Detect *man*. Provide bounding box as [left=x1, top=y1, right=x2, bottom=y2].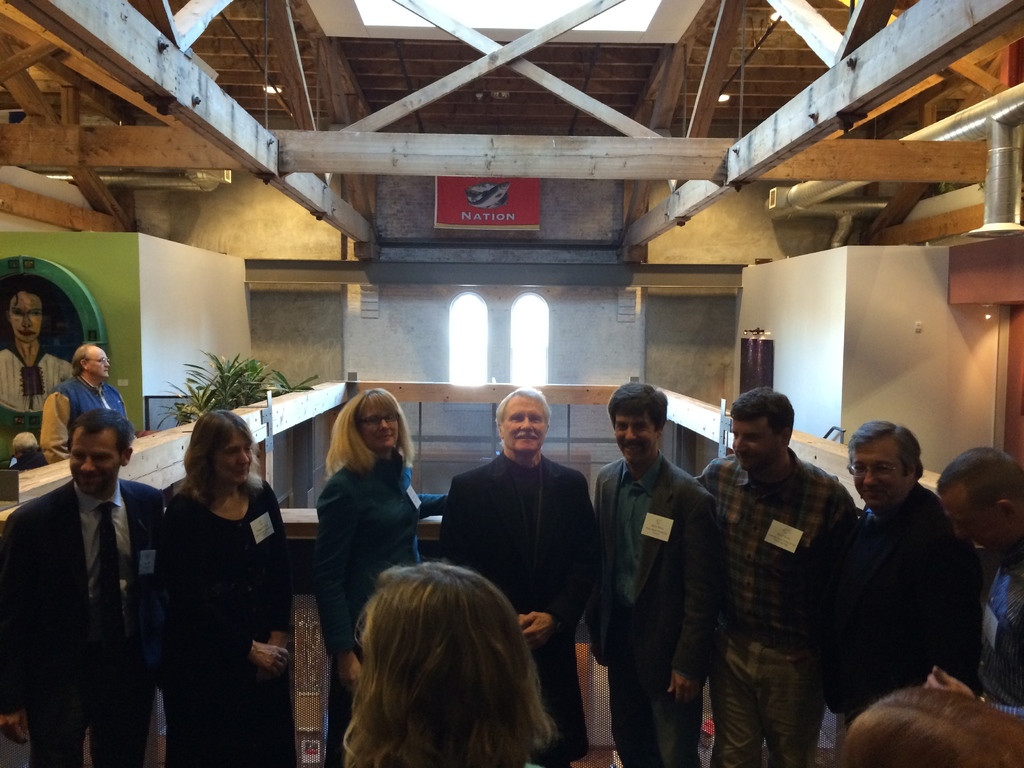
[left=0, top=414, right=161, bottom=767].
